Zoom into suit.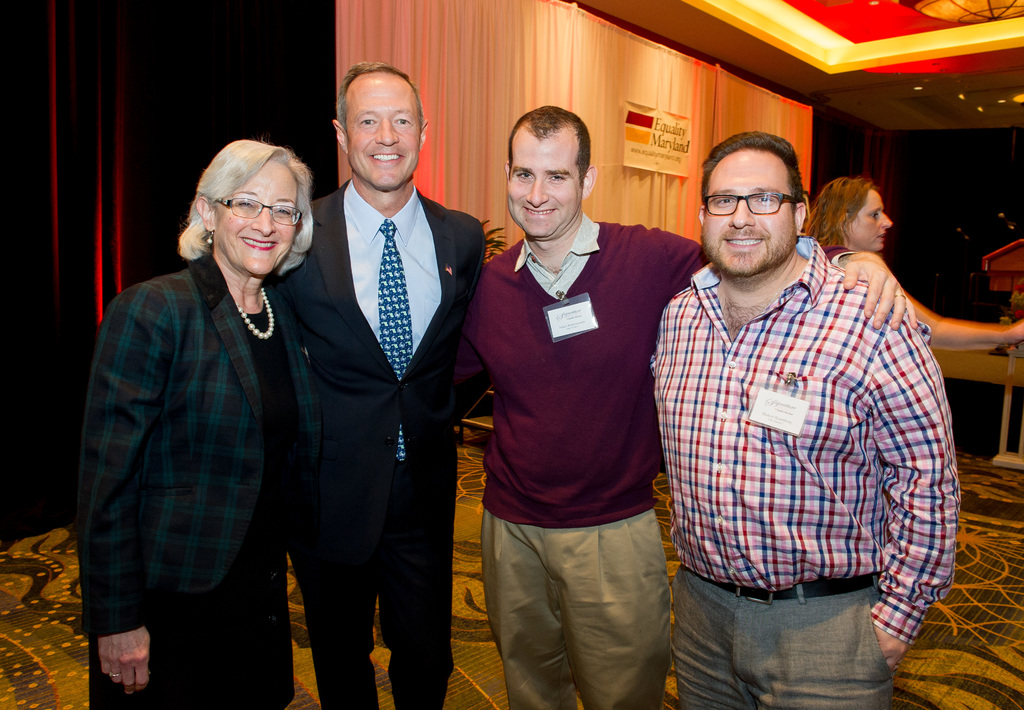
Zoom target: bbox(69, 252, 330, 640).
